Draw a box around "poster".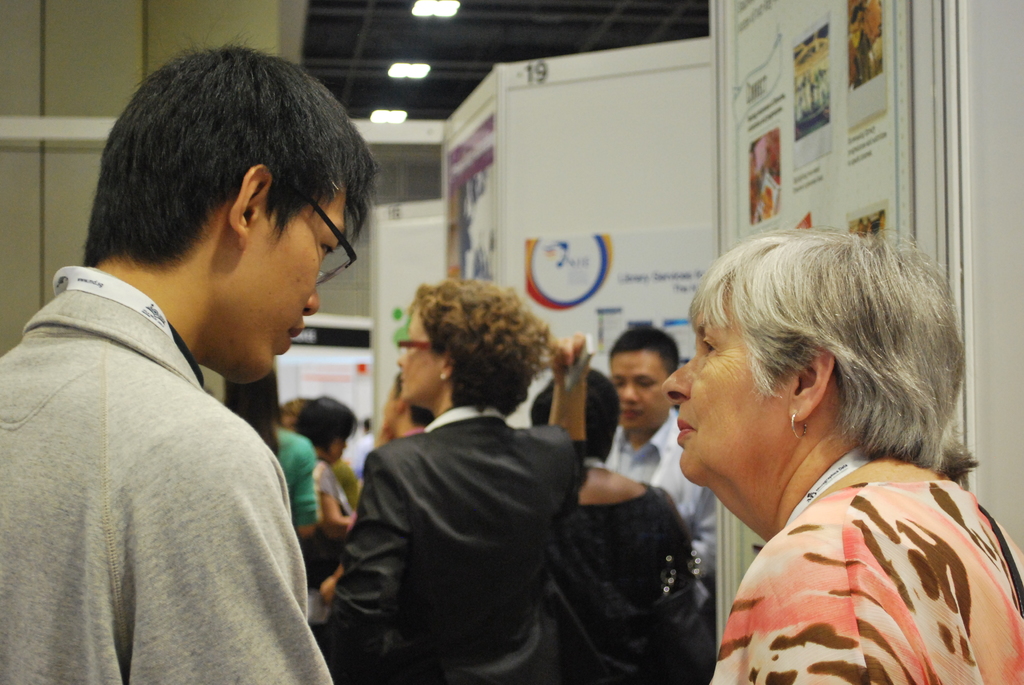
bbox=(721, 0, 900, 590).
